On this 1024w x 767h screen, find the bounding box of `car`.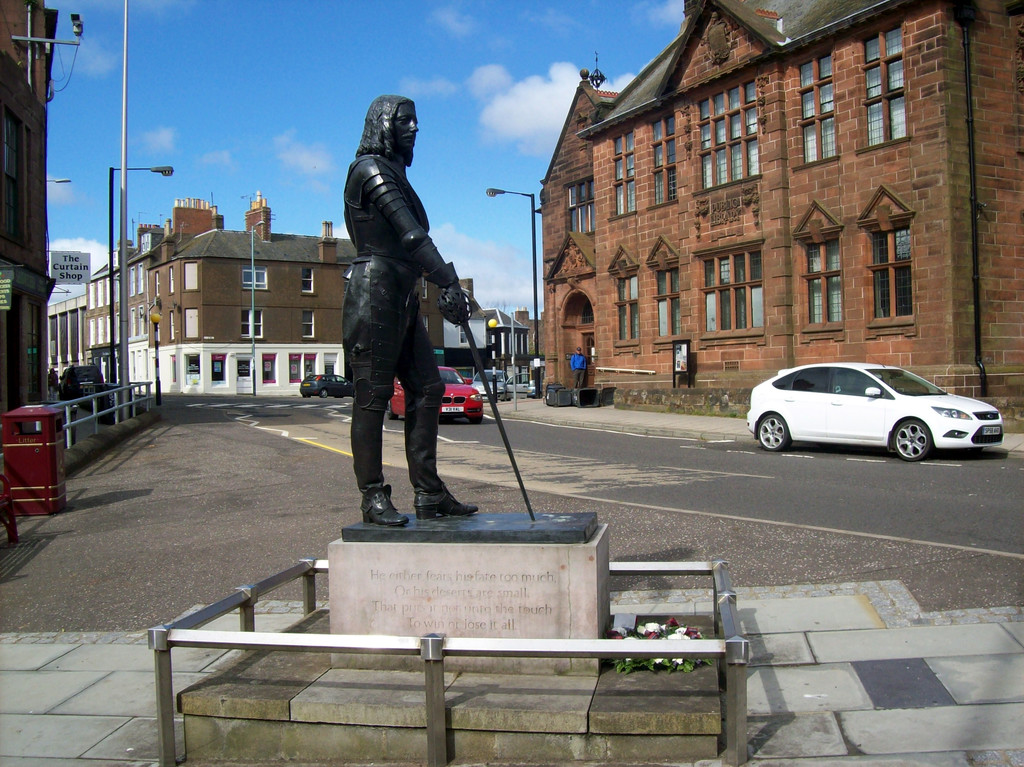
Bounding box: {"x1": 57, "y1": 362, "x2": 104, "y2": 405}.
